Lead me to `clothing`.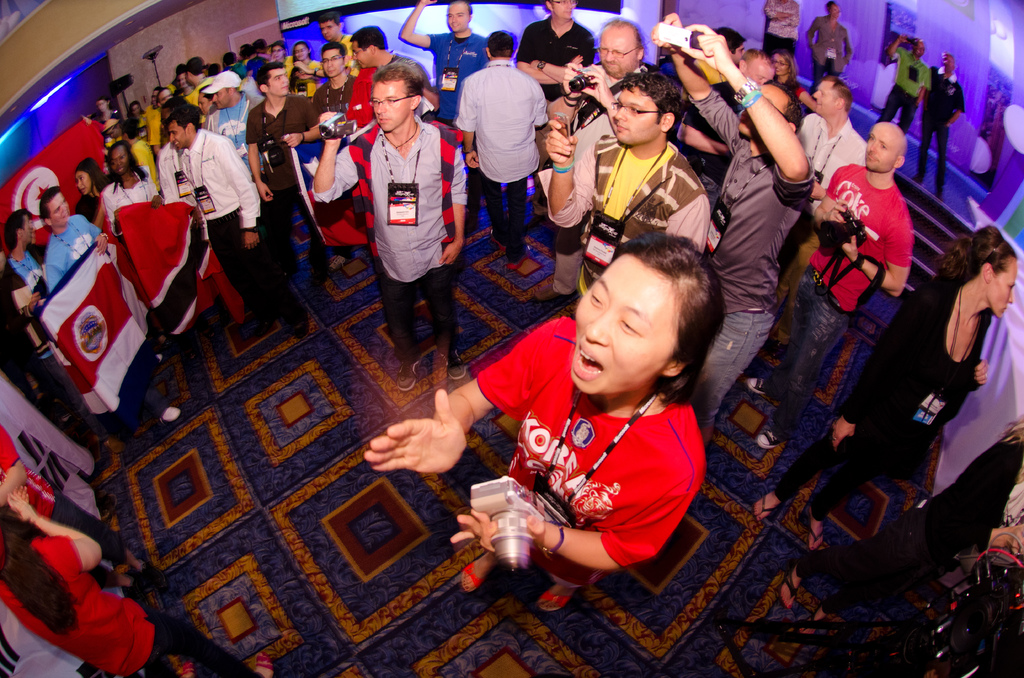
Lead to bbox=[775, 110, 871, 307].
